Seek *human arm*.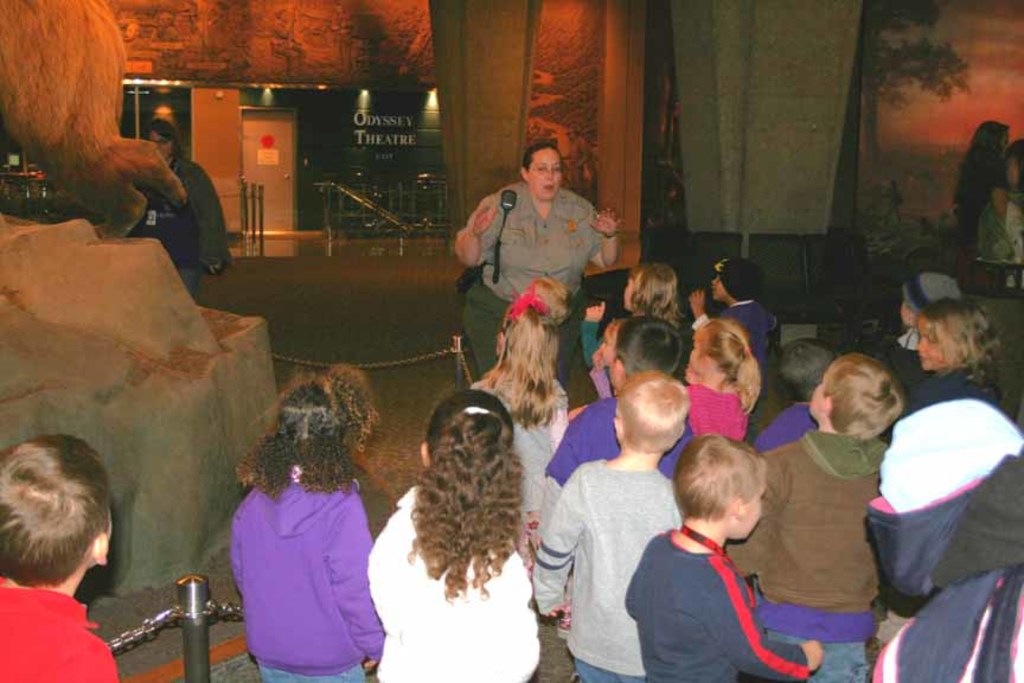
[685, 363, 698, 387].
